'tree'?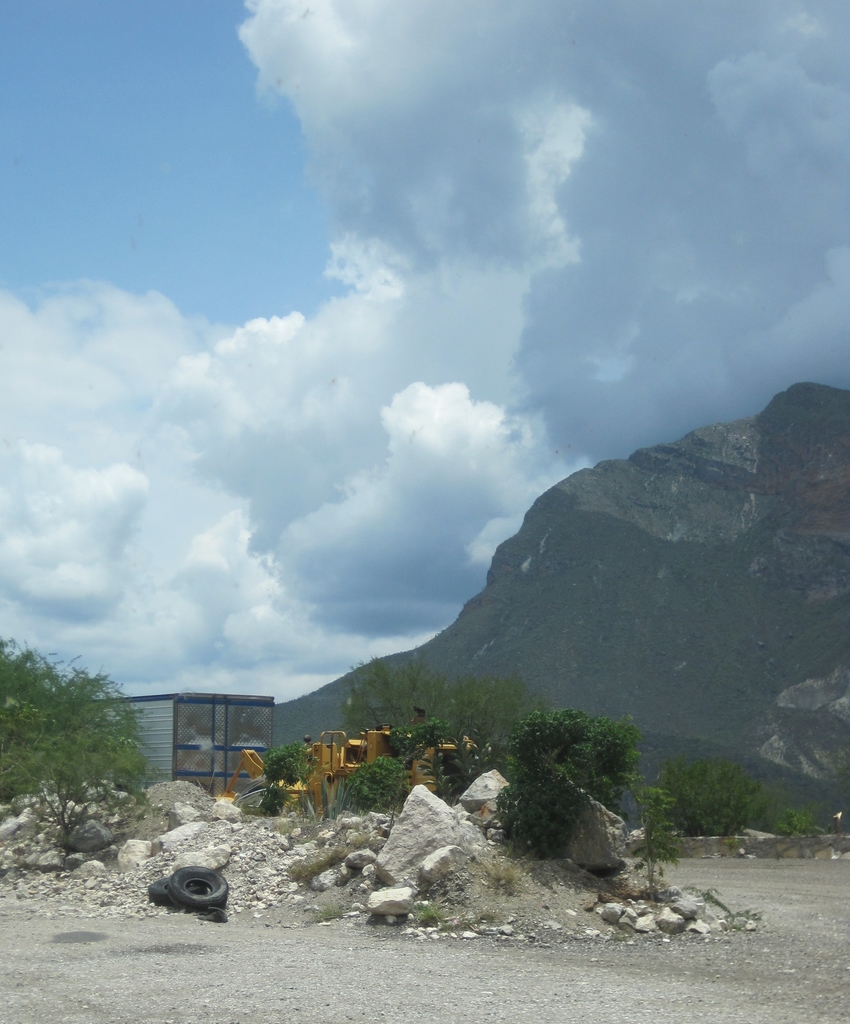
415 647 529 804
